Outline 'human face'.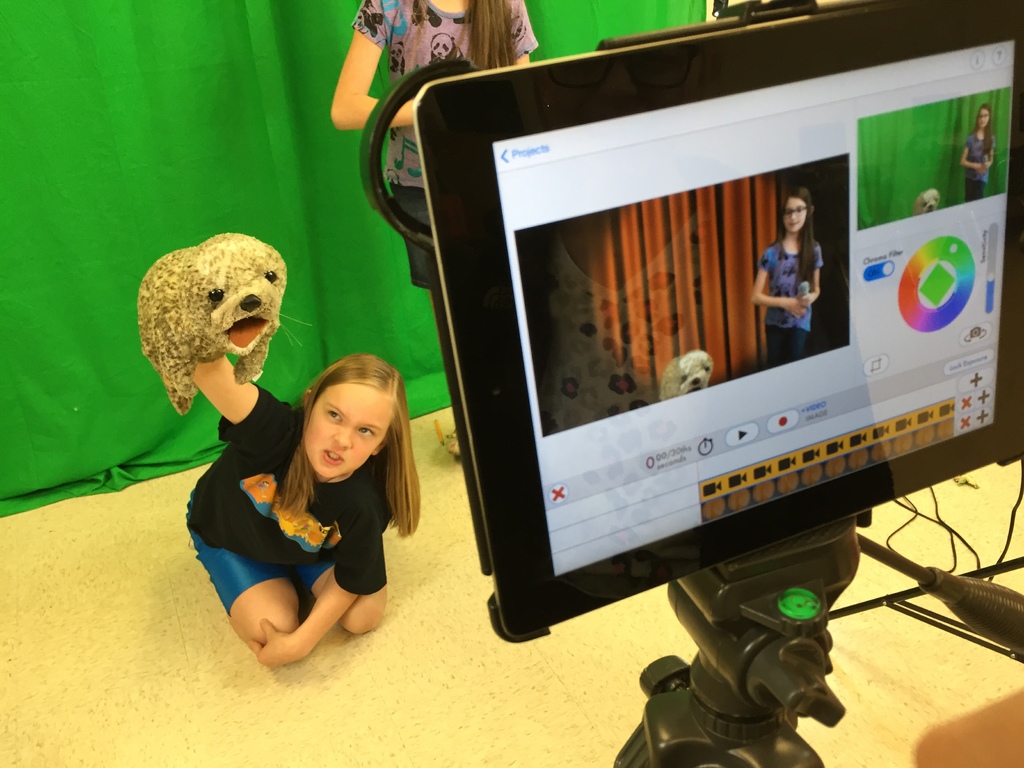
Outline: [977,108,991,129].
